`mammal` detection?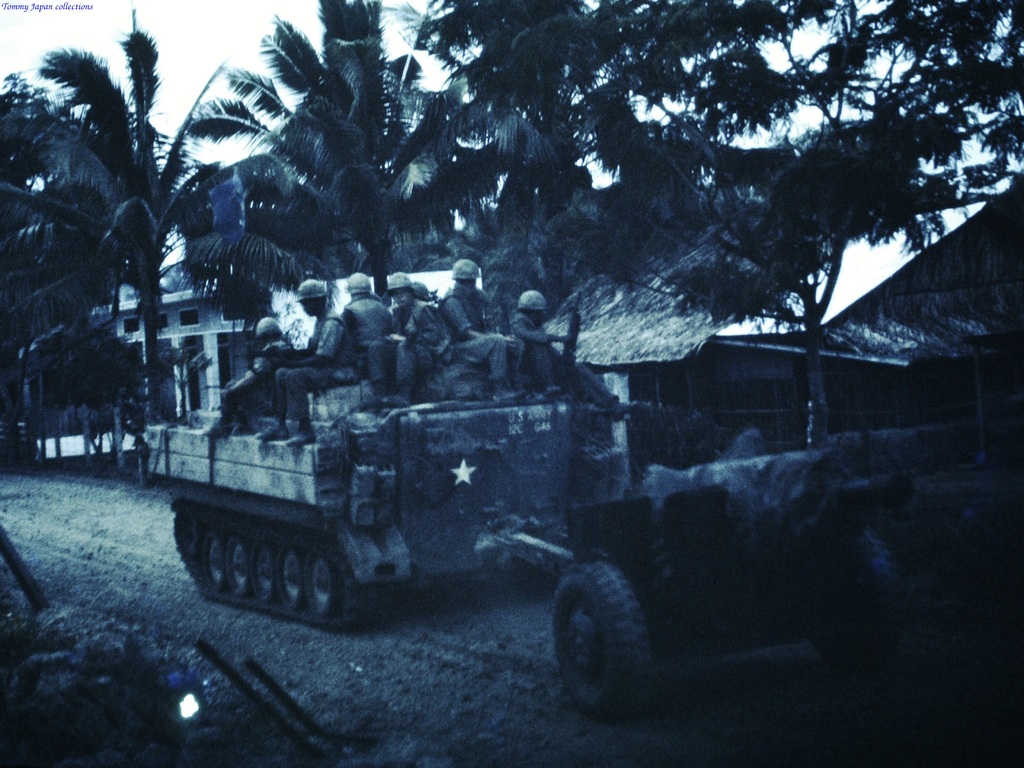
BBox(329, 266, 393, 385)
